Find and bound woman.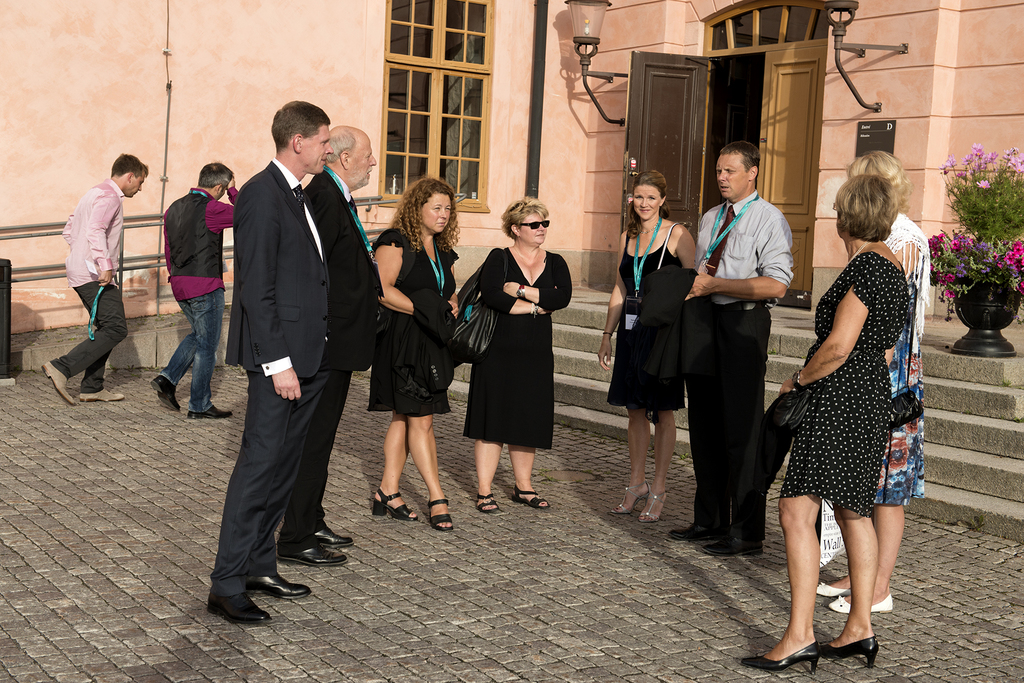
Bound: Rect(744, 174, 909, 677).
